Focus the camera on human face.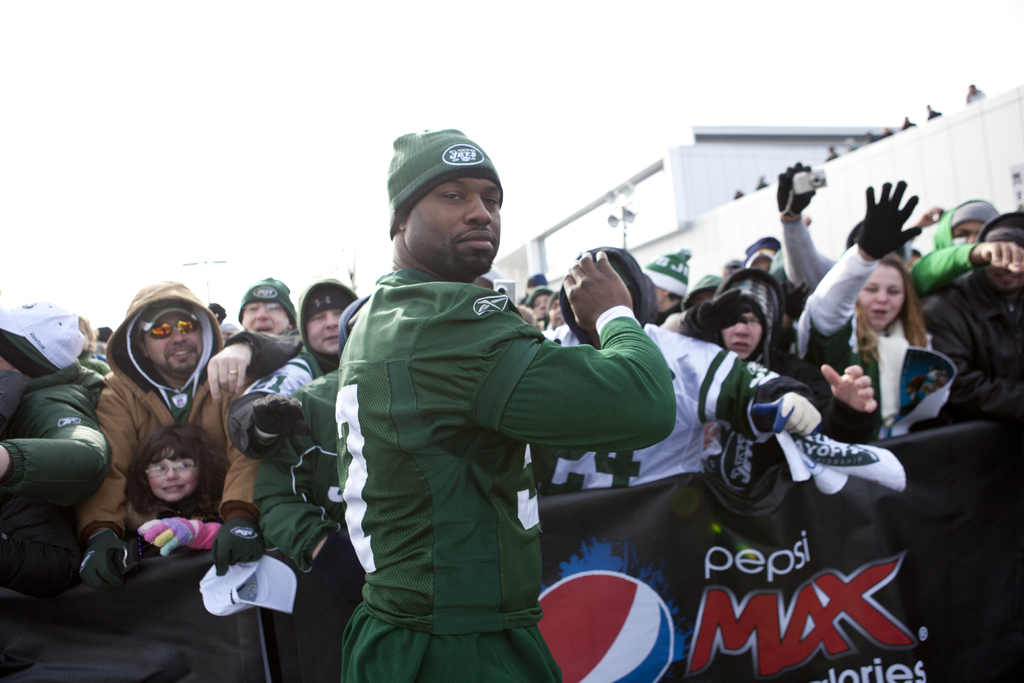
Focus region: crop(312, 304, 355, 356).
